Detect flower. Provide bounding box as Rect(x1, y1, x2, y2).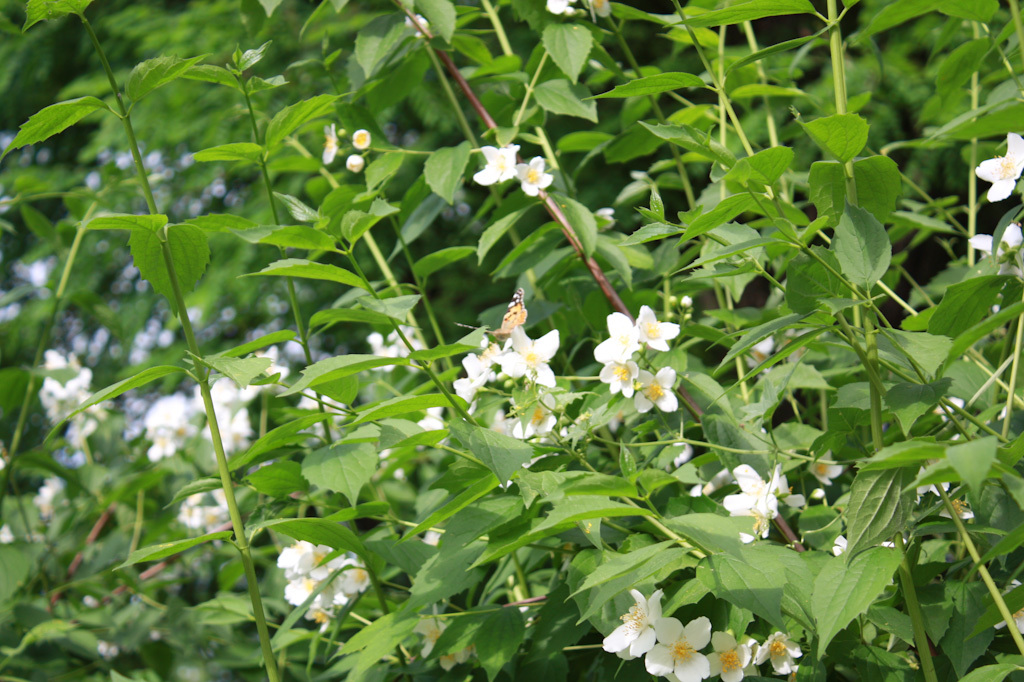
Rect(515, 153, 553, 198).
